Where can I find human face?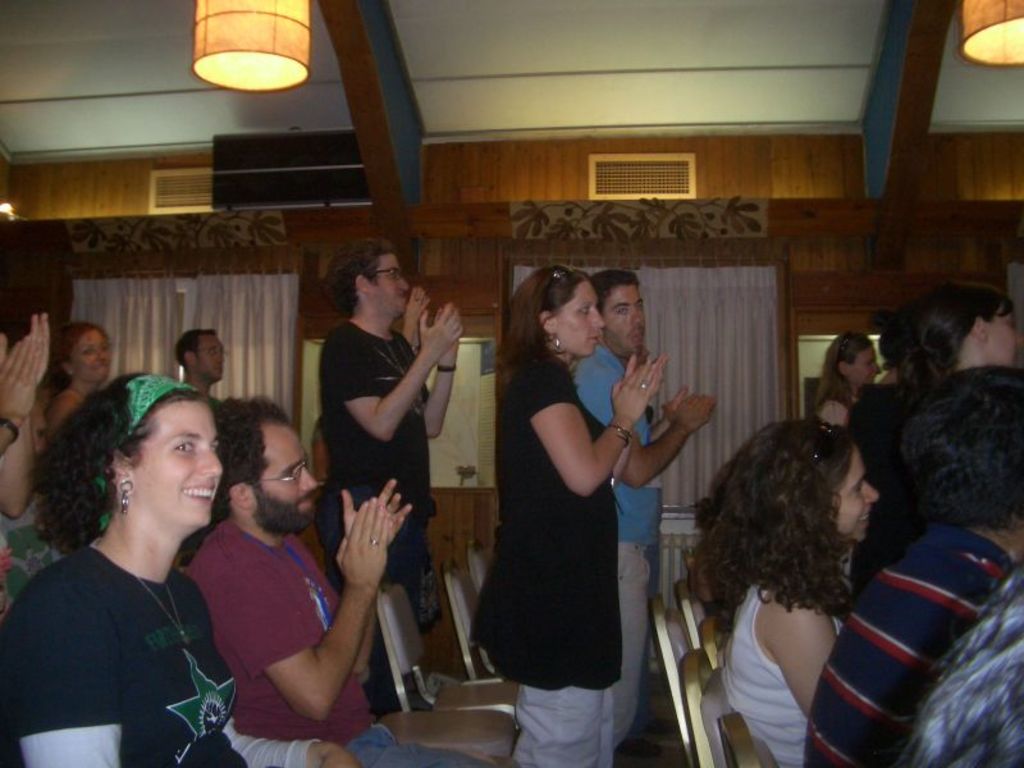
You can find it at region(198, 334, 229, 380).
